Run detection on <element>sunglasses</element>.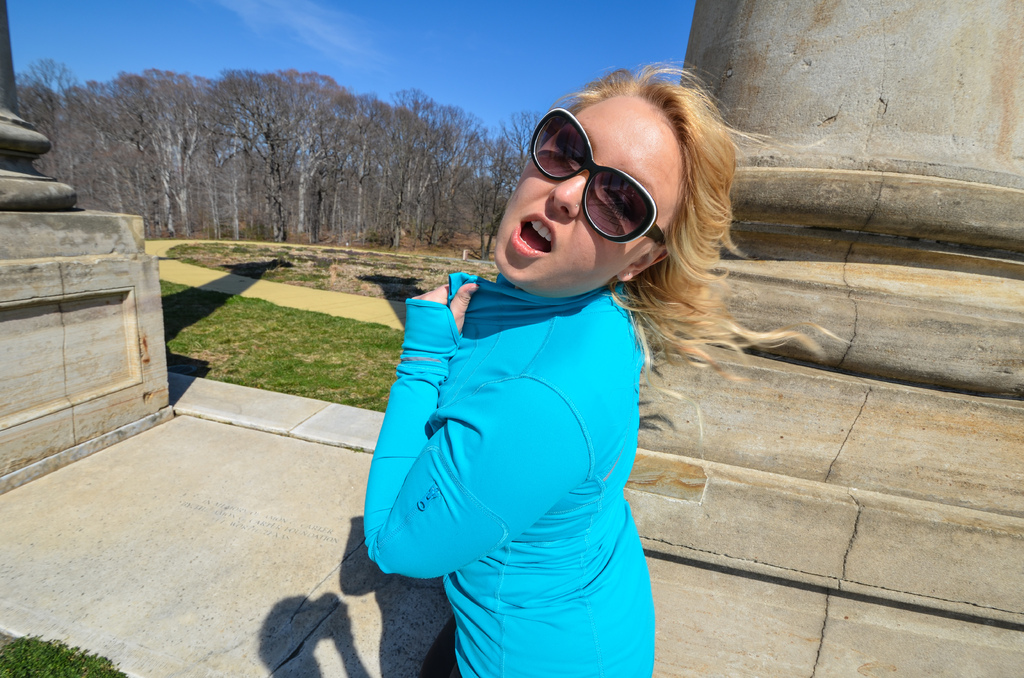
Result: [x1=530, y1=108, x2=668, y2=262].
